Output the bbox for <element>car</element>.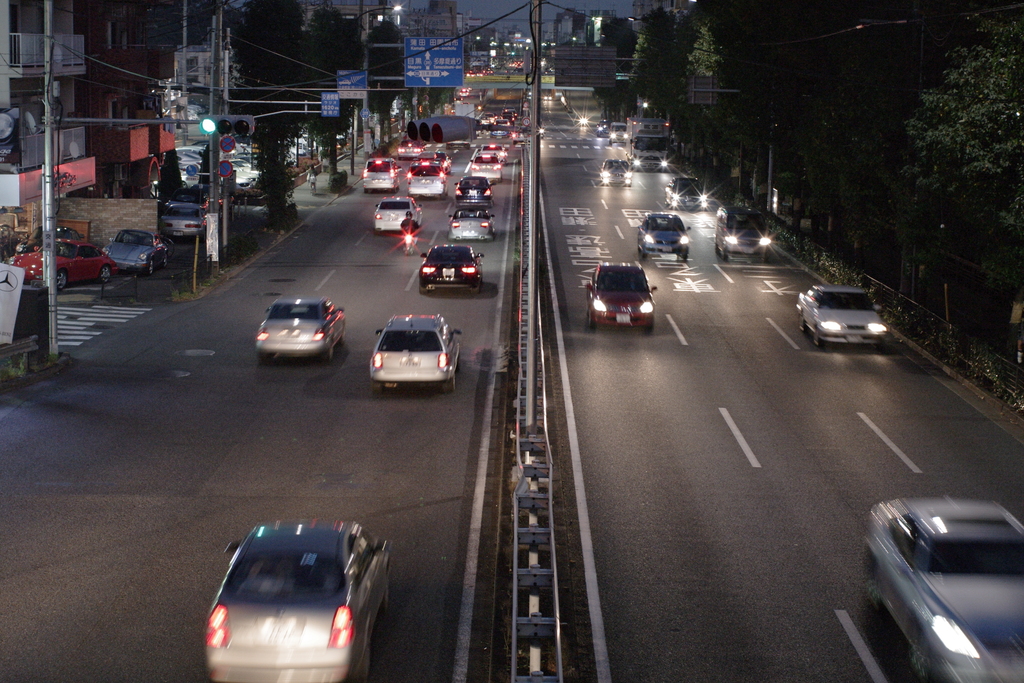
(x1=157, y1=202, x2=207, y2=241).
